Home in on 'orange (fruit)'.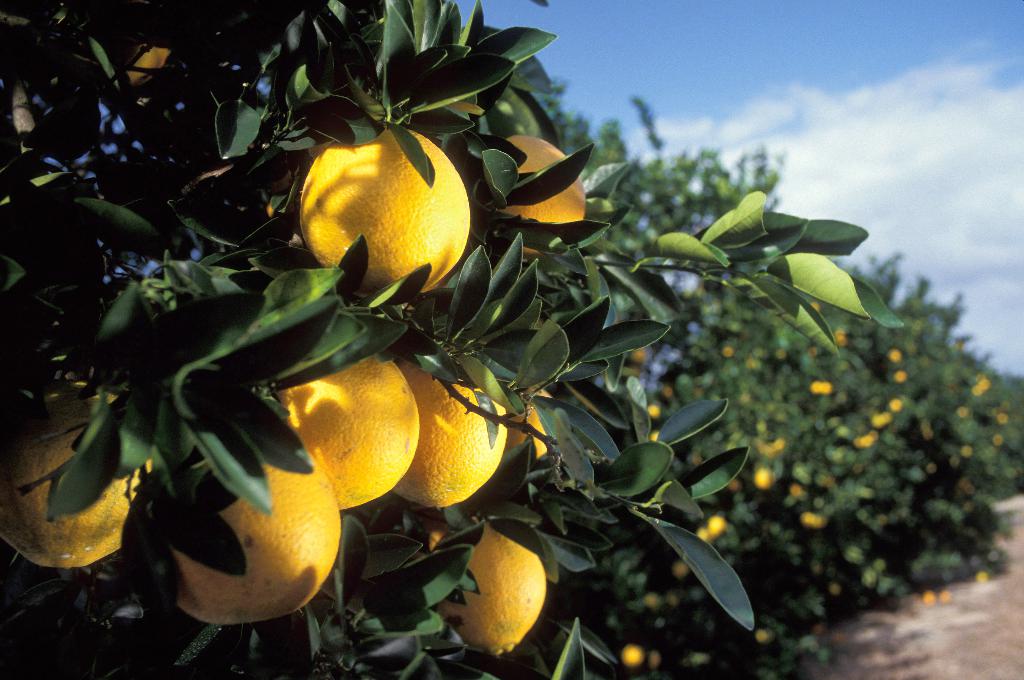
Homed in at rect(888, 400, 901, 414).
